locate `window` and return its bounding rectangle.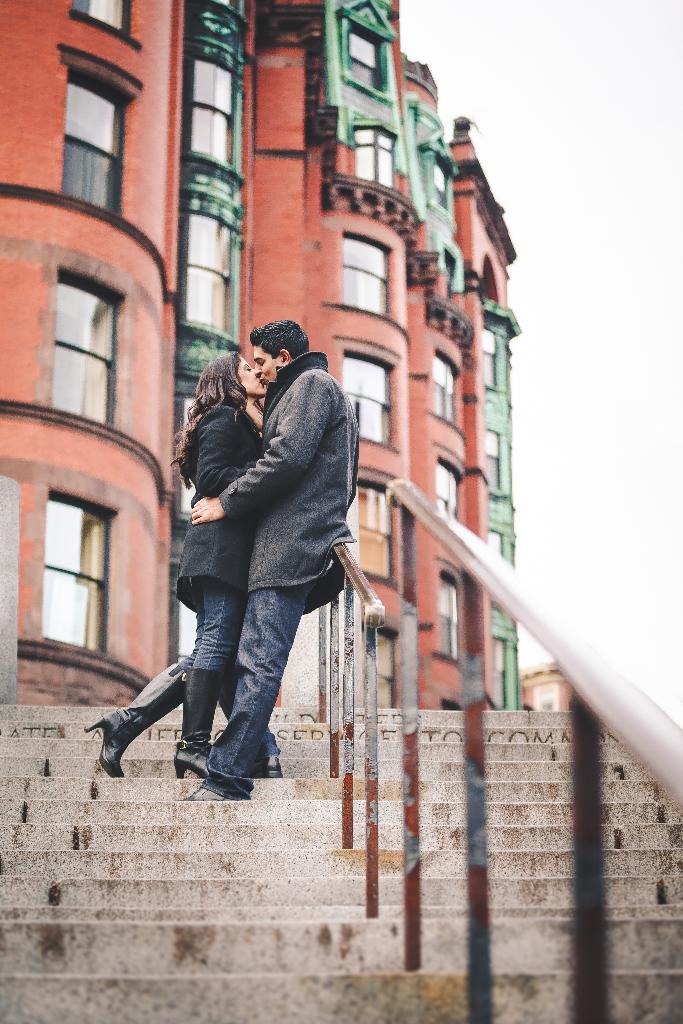
Rect(440, 164, 445, 211).
